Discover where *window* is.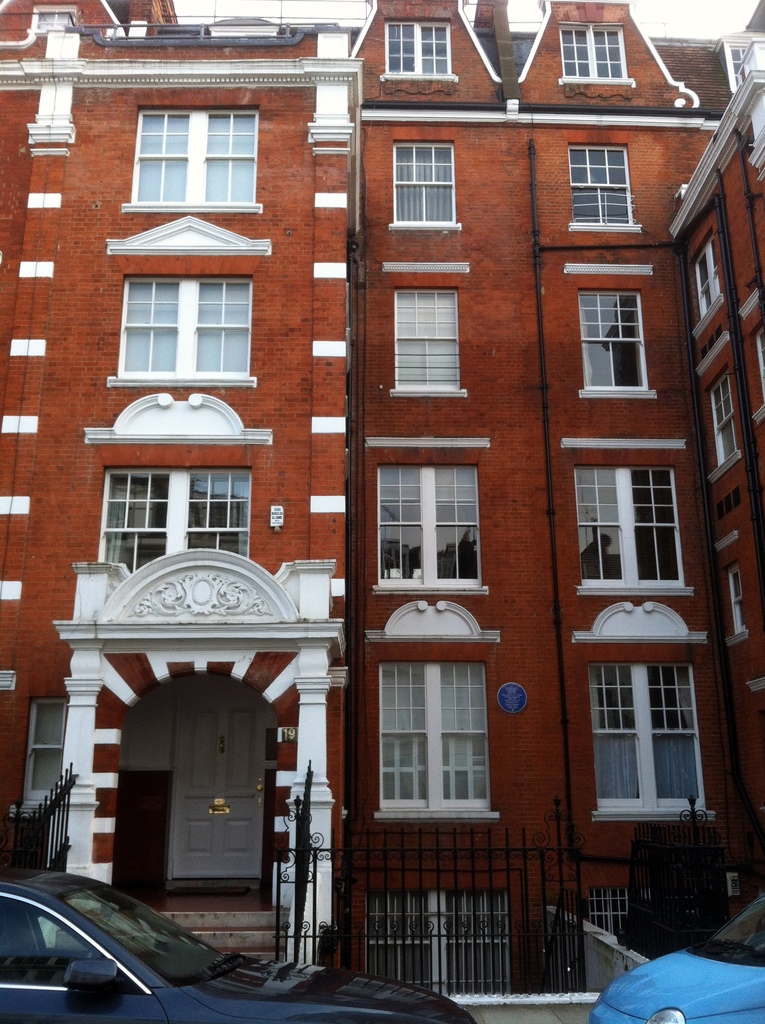
Discovered at bbox=(130, 109, 258, 201).
